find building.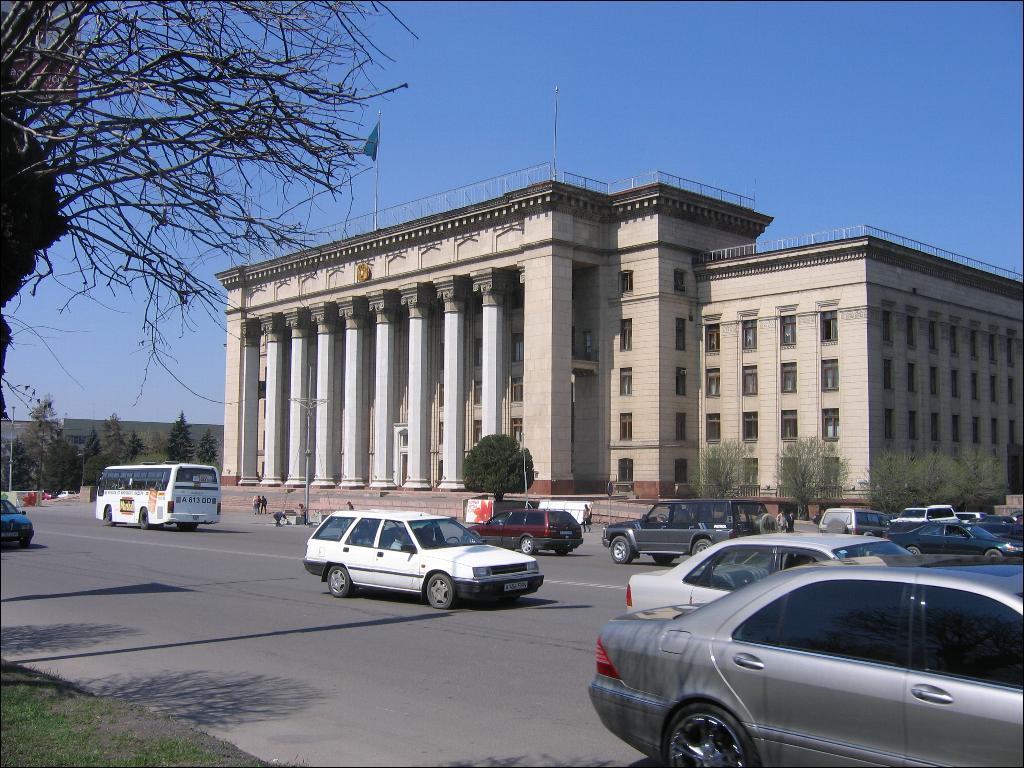
<region>213, 158, 1023, 524</region>.
